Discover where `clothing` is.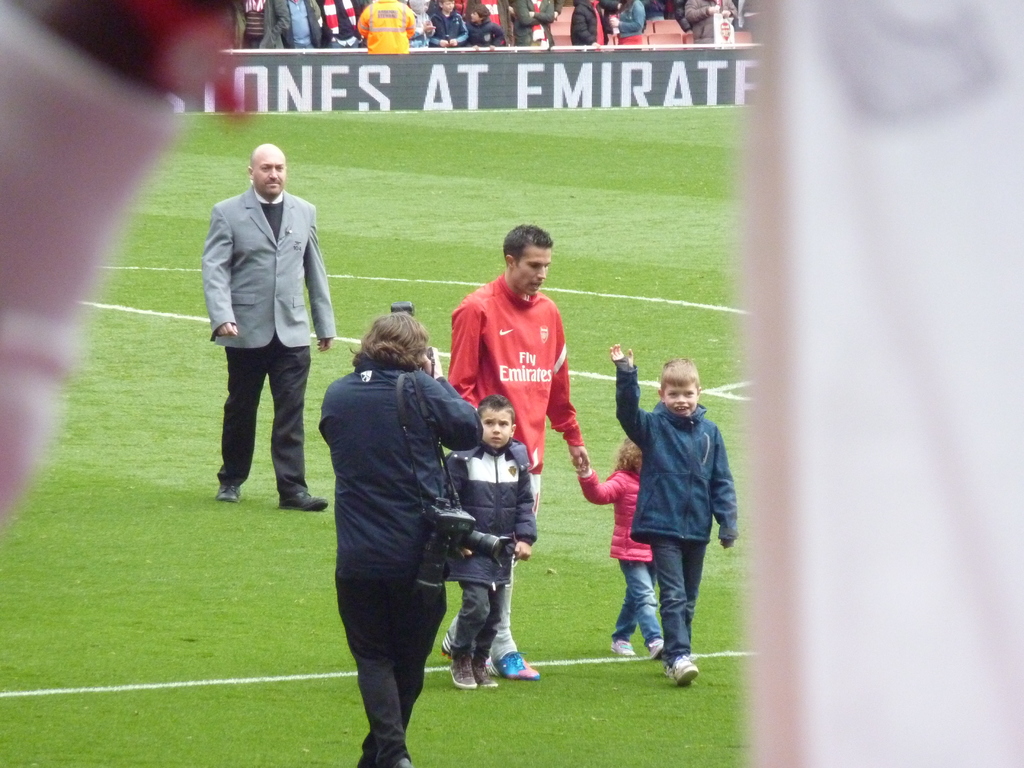
Discovered at [465,17,504,42].
